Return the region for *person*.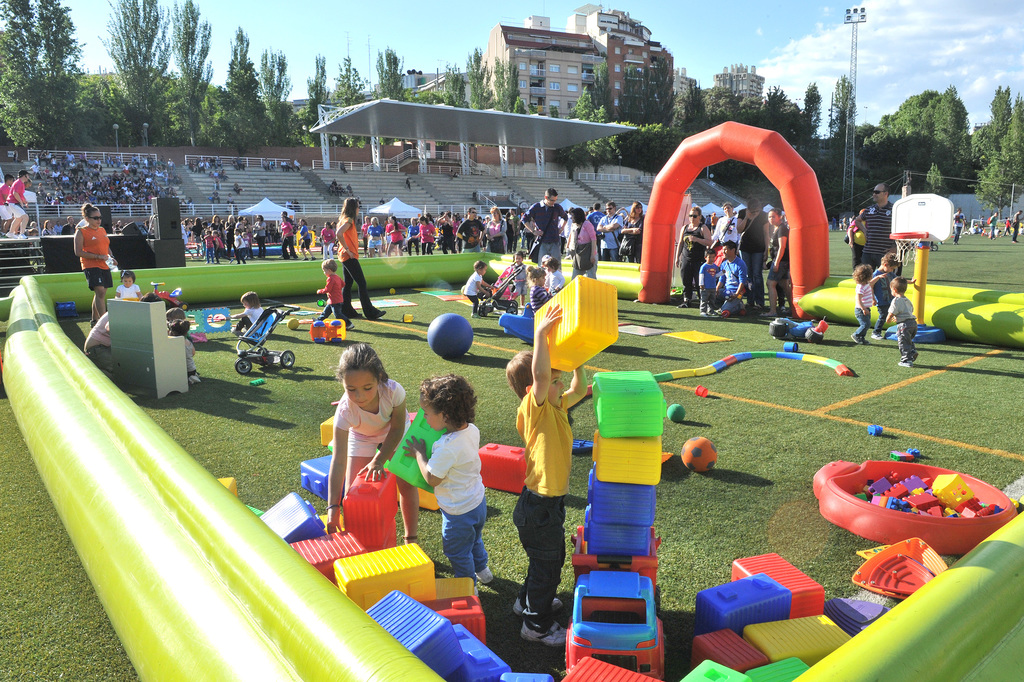
Rect(170, 310, 204, 386).
